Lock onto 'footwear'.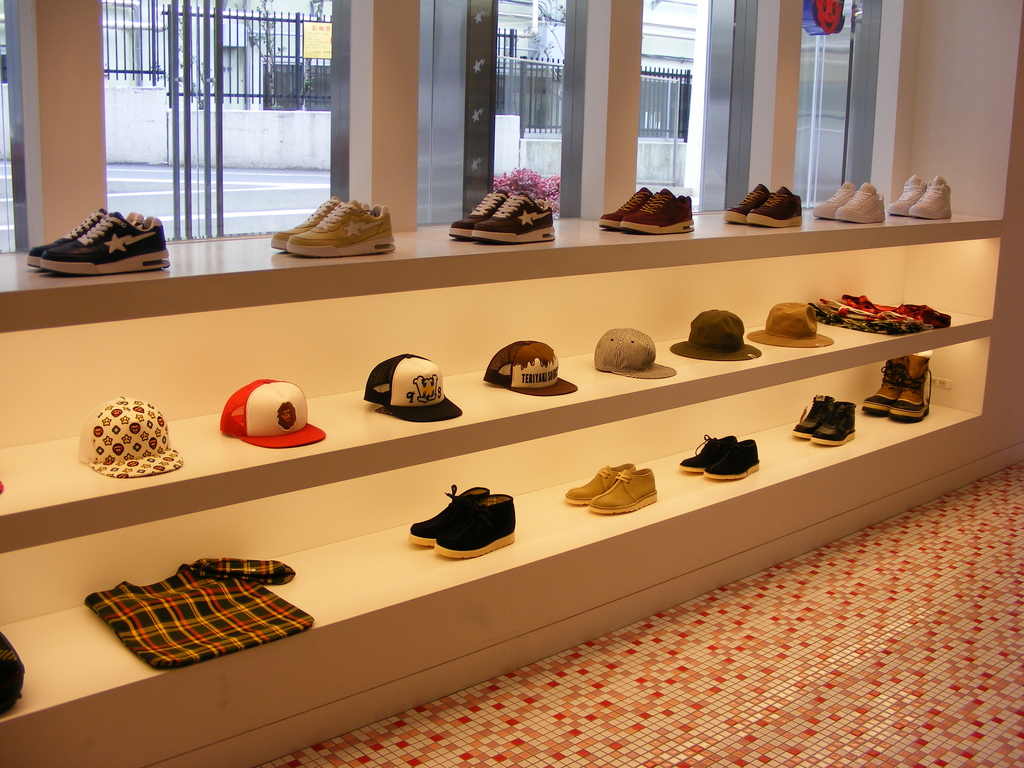
Locked: 836, 181, 885, 221.
